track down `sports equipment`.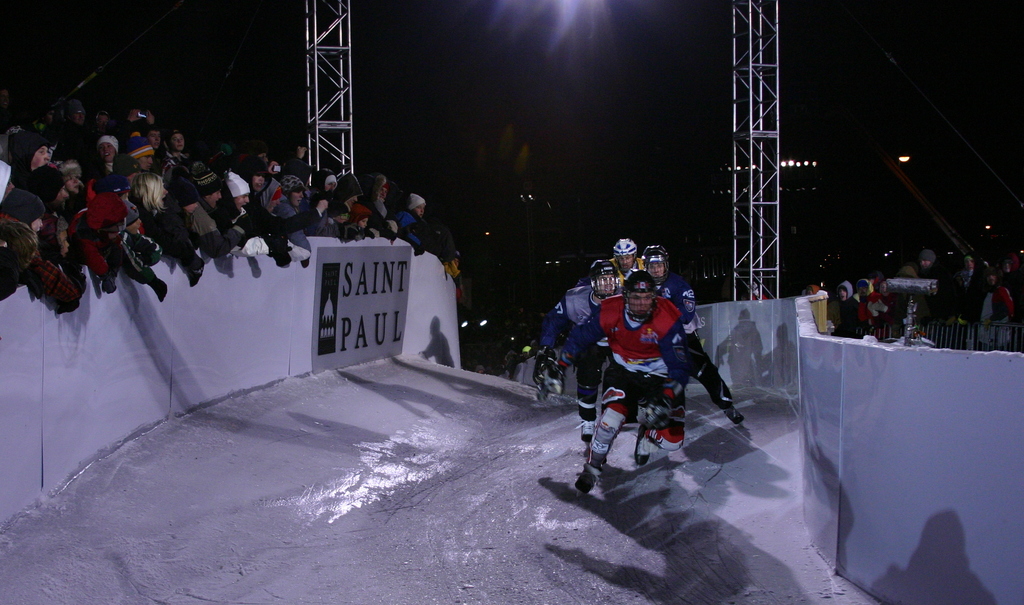
Tracked to 575:398:598:448.
